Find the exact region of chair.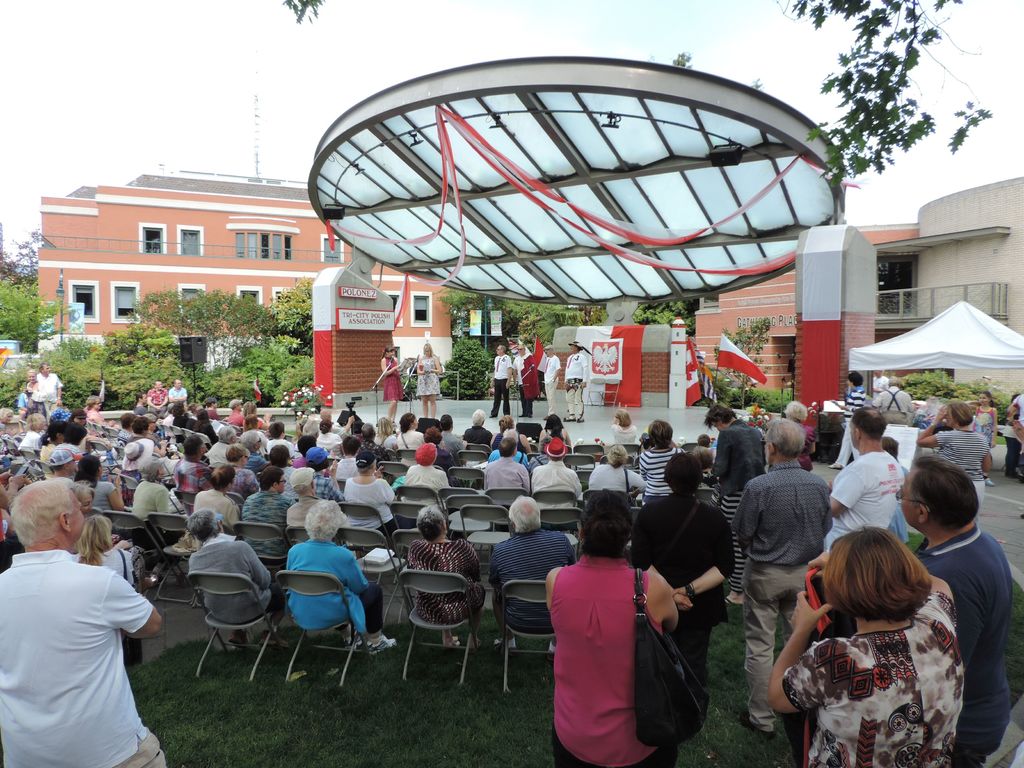
Exact region: <region>532, 500, 587, 557</region>.
